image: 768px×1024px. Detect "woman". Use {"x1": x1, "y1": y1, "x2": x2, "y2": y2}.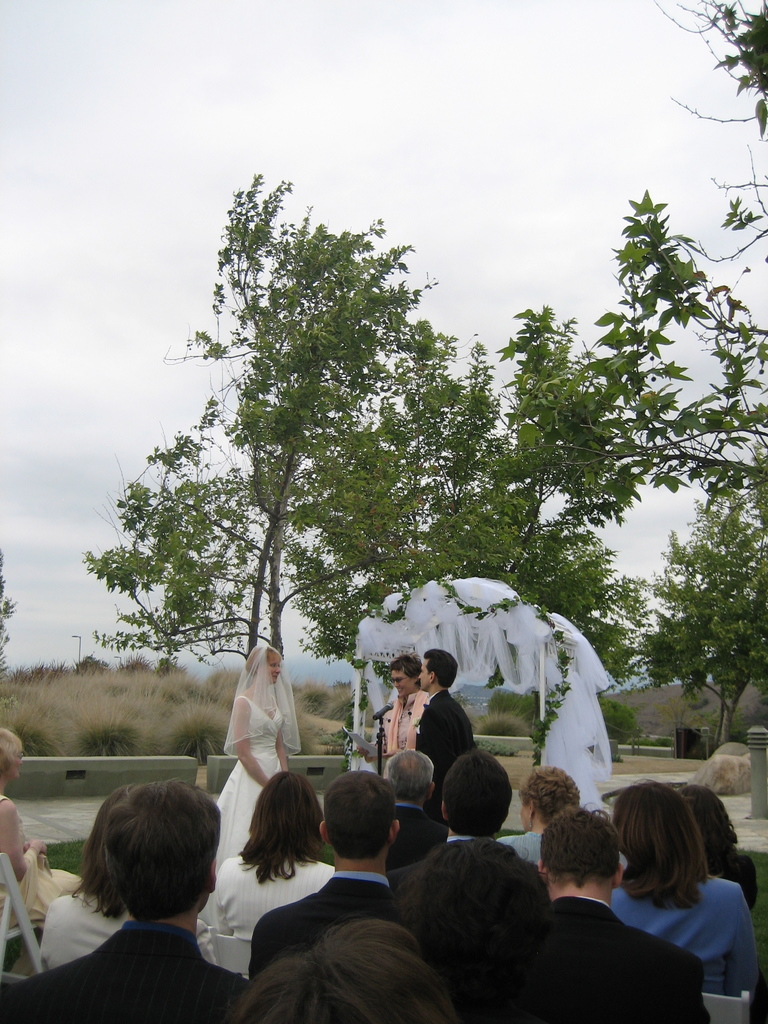
{"x1": 214, "y1": 771, "x2": 335, "y2": 941}.
